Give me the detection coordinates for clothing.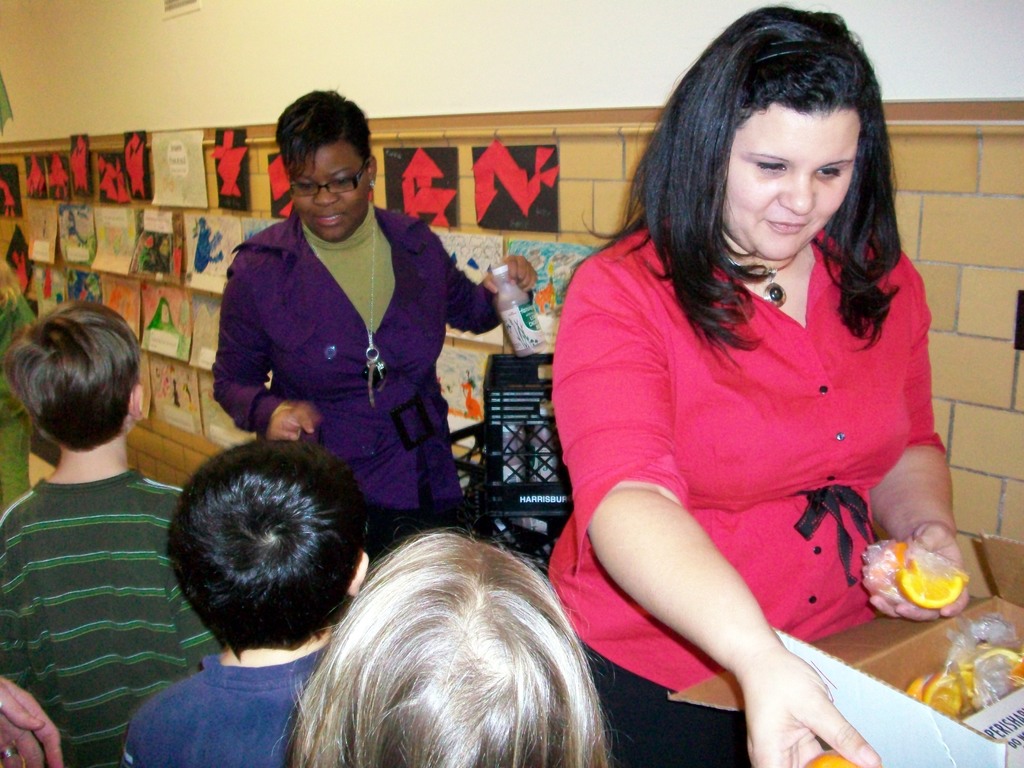
box=[122, 654, 337, 767].
